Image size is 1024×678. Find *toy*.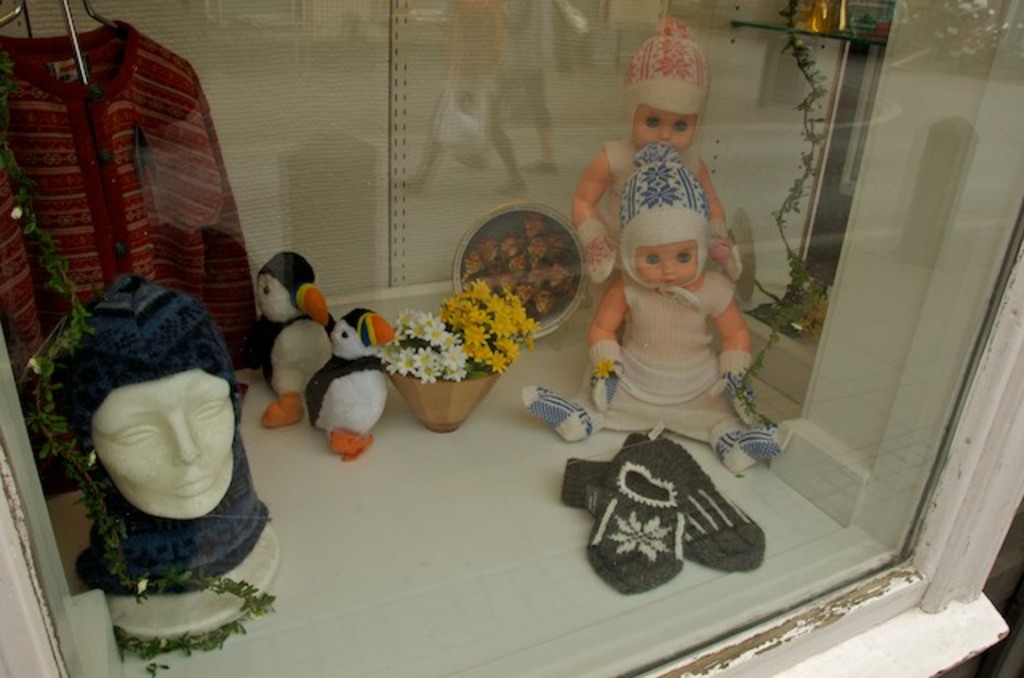
[x1=586, y1=21, x2=741, y2=277].
